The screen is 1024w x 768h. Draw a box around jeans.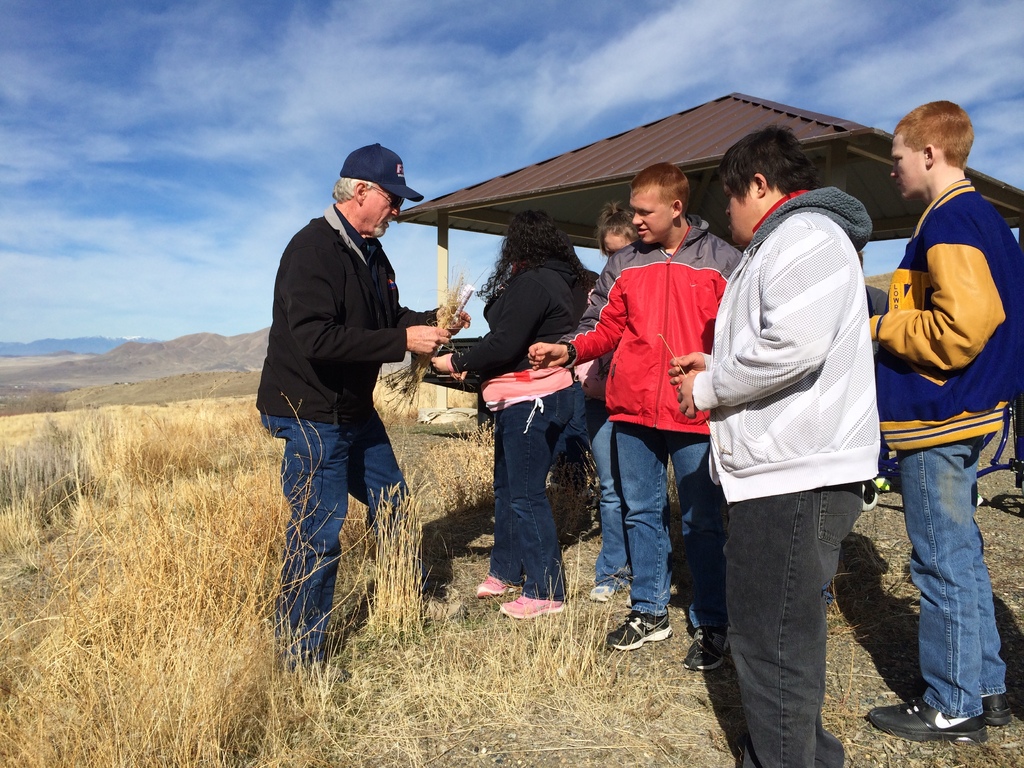
select_region(486, 381, 572, 610).
